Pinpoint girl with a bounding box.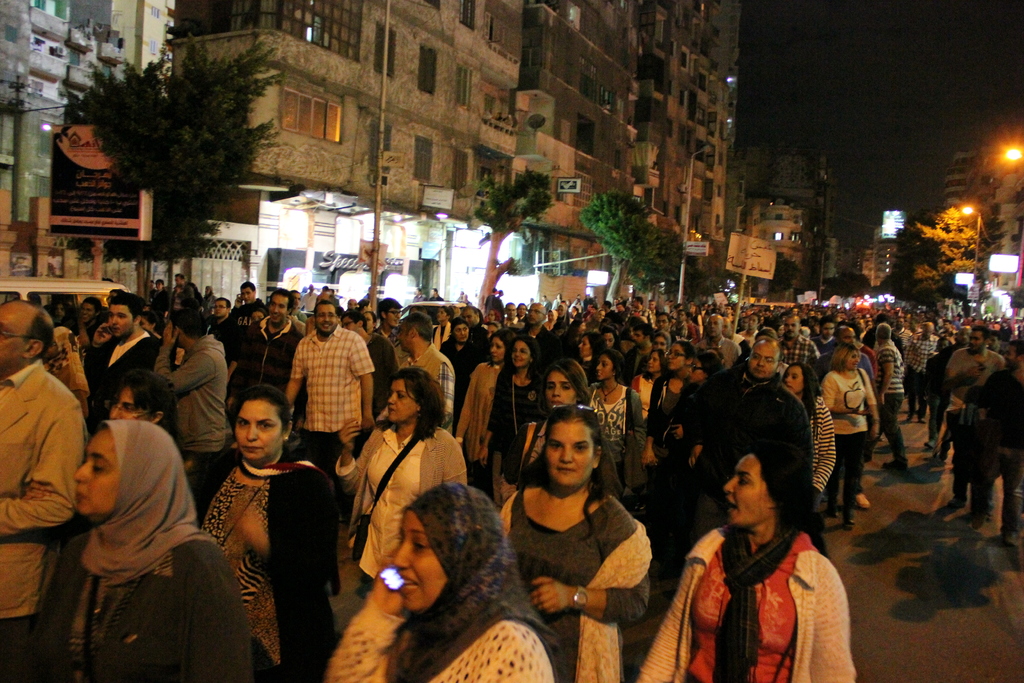
[817,343,876,491].
